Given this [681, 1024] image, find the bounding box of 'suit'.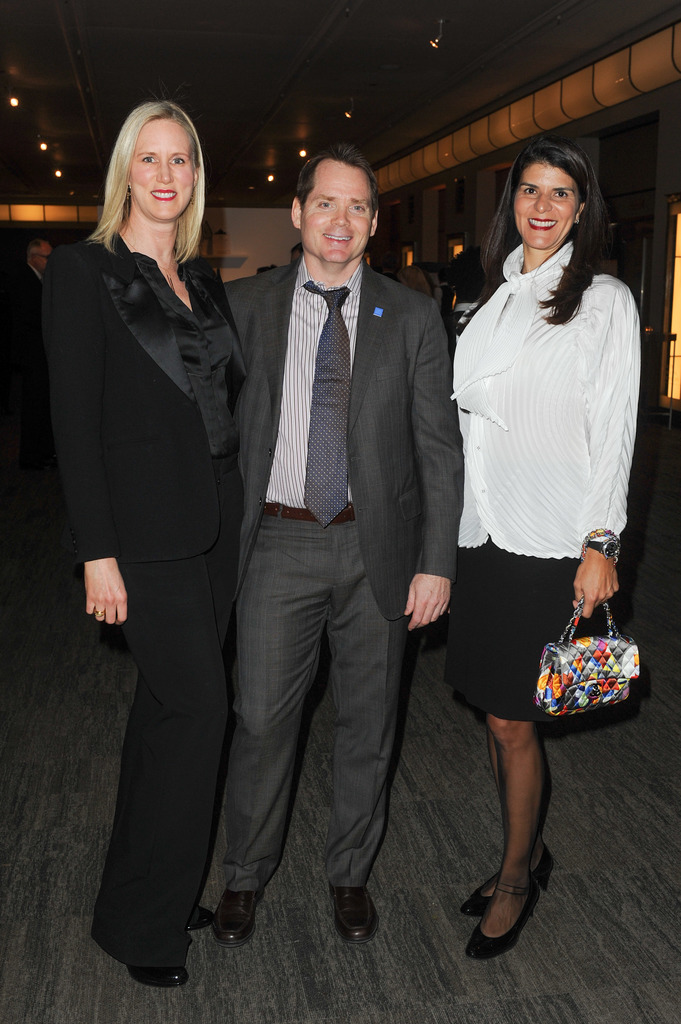
detection(3, 260, 48, 315).
